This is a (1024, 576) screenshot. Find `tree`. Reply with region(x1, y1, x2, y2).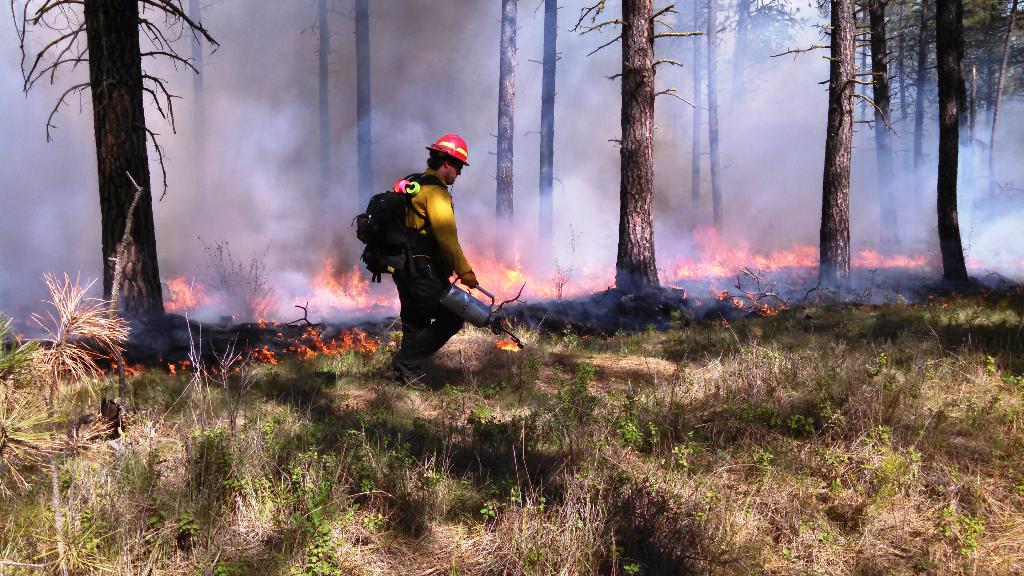
region(579, 0, 707, 291).
